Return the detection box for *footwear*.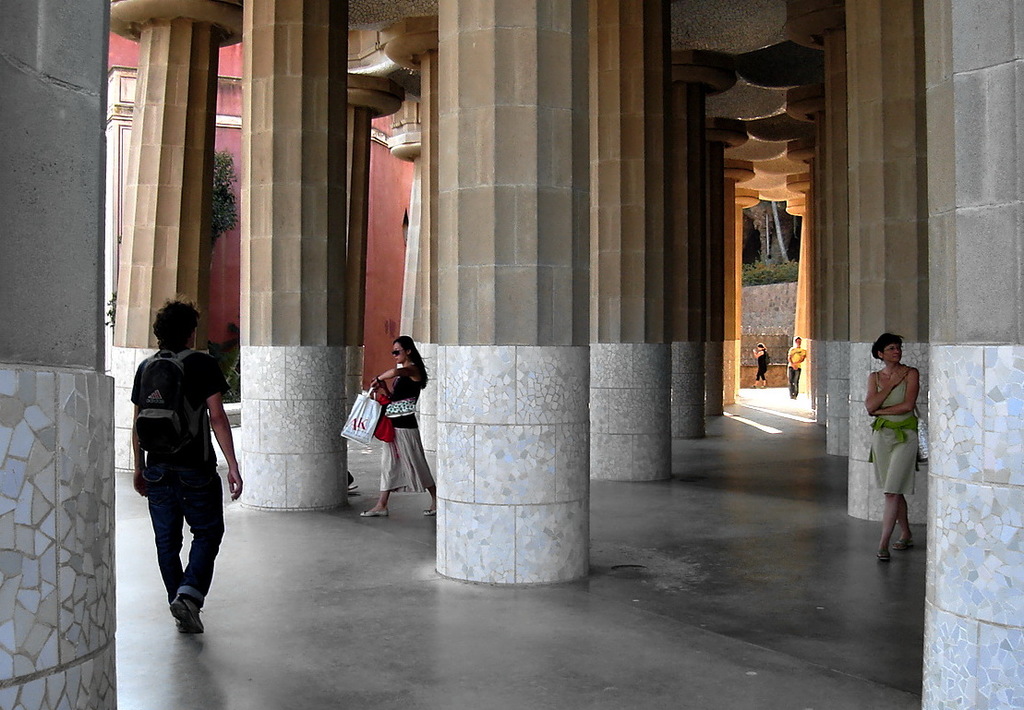
(x1=423, y1=505, x2=436, y2=519).
